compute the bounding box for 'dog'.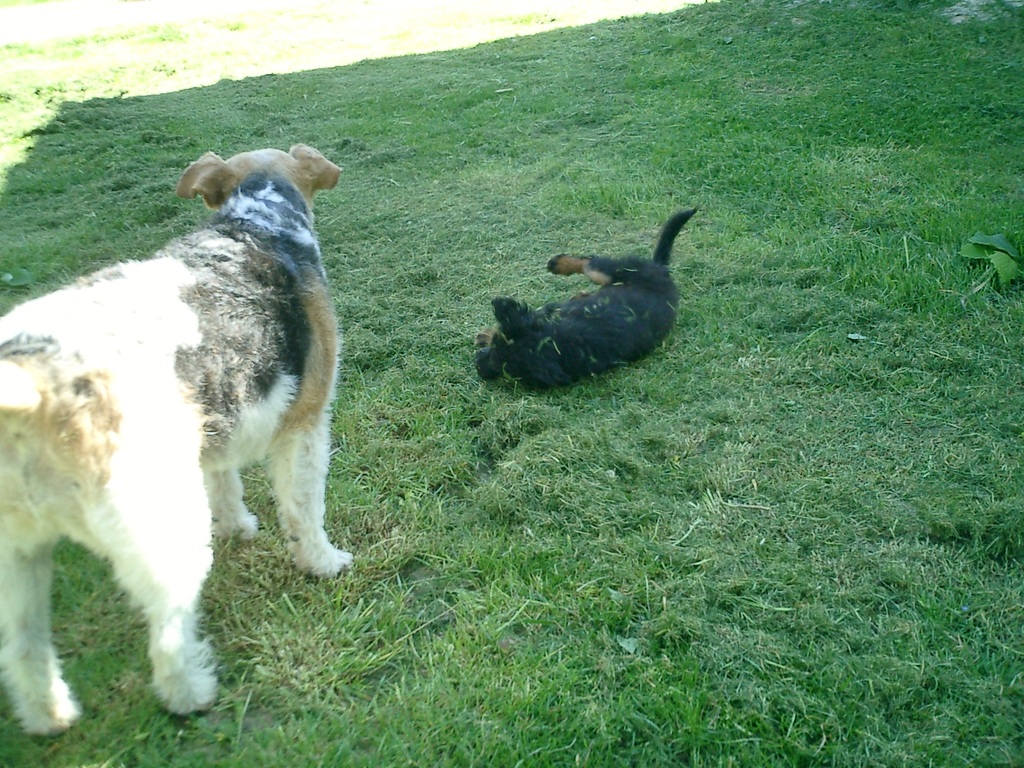
Rect(0, 143, 346, 739).
